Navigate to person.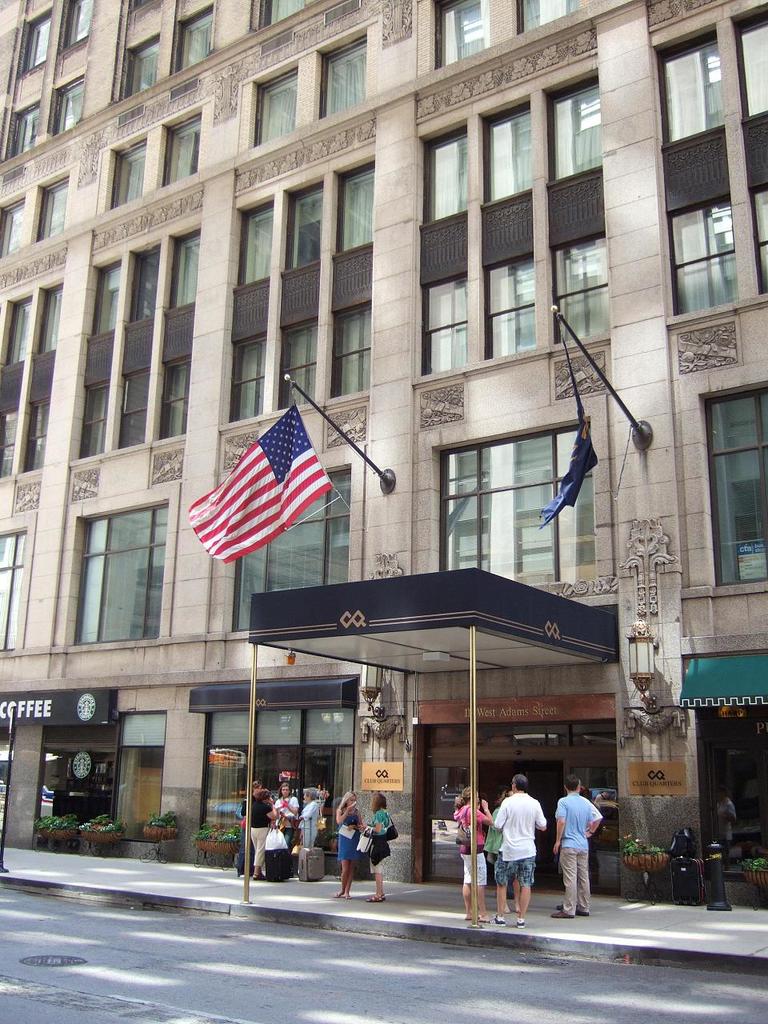
Navigation target: (x1=481, y1=764, x2=555, y2=929).
